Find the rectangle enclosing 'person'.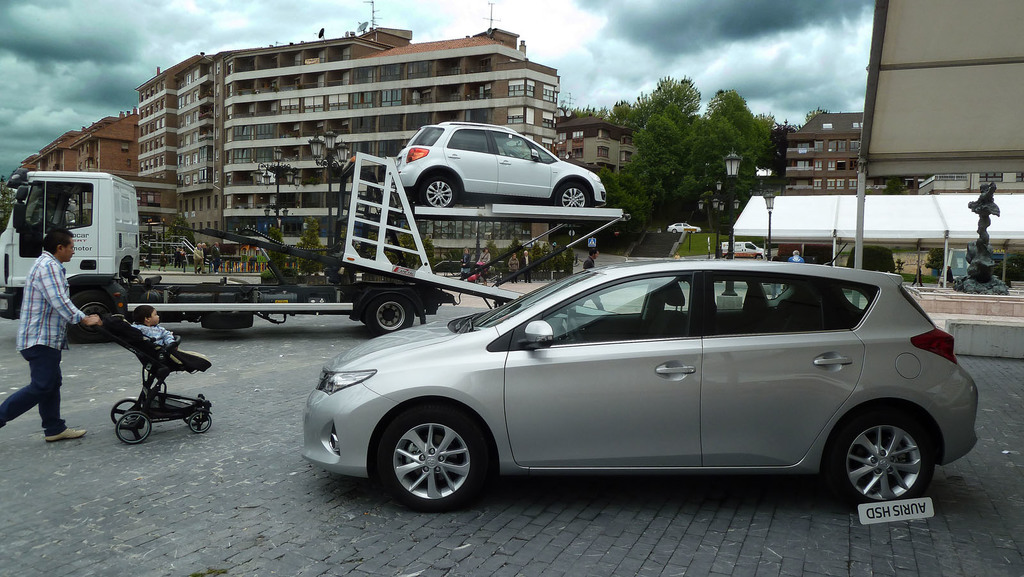
[201,241,207,272].
